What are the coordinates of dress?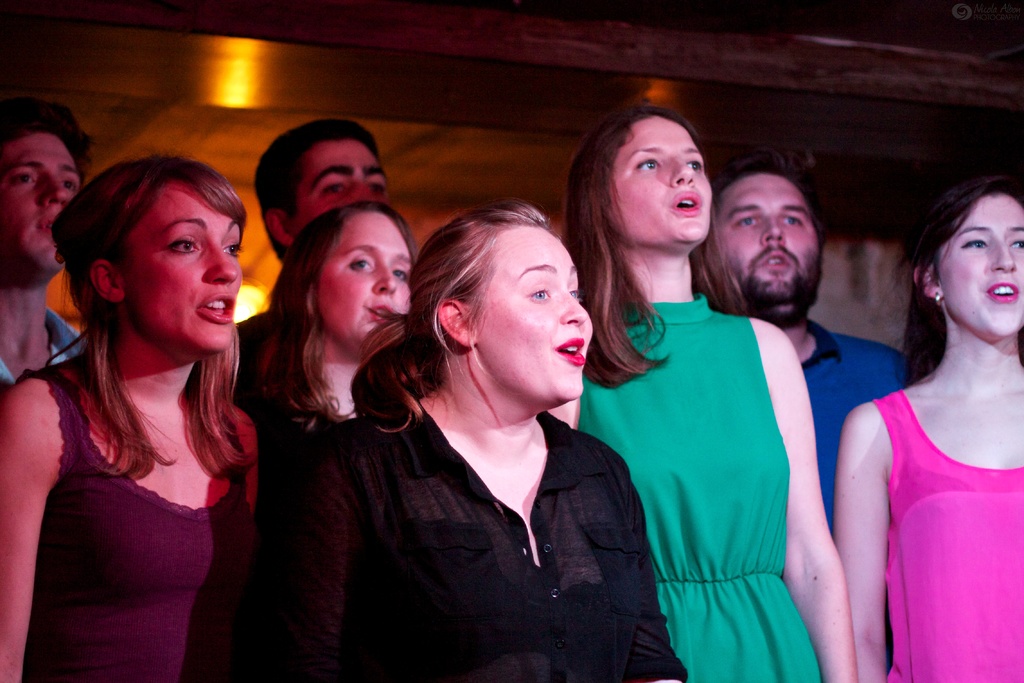
bbox=[570, 288, 820, 682].
